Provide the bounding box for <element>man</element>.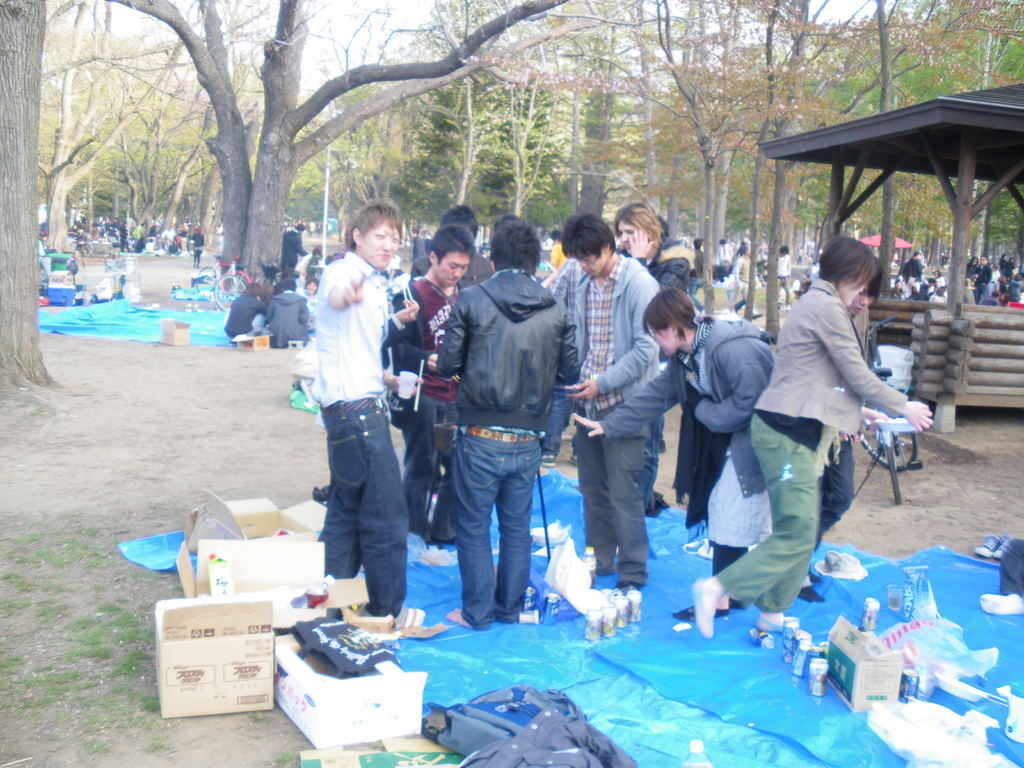
Rect(390, 225, 477, 543).
